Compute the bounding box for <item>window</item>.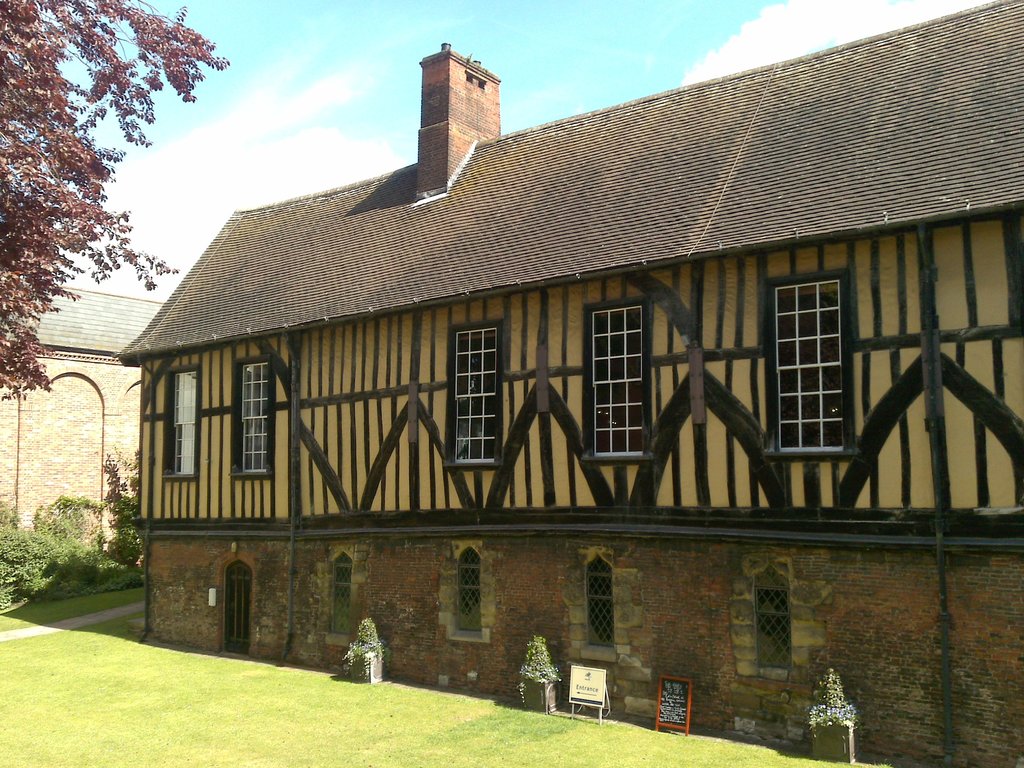
[325, 548, 354, 646].
